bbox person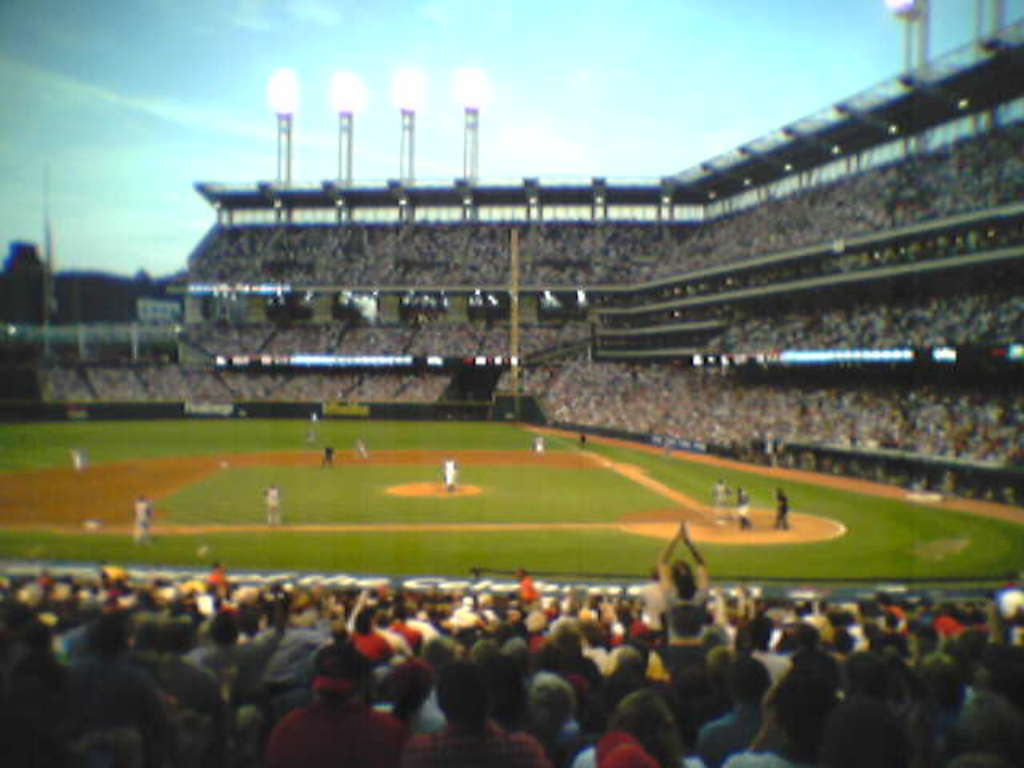
533,434,542,454
